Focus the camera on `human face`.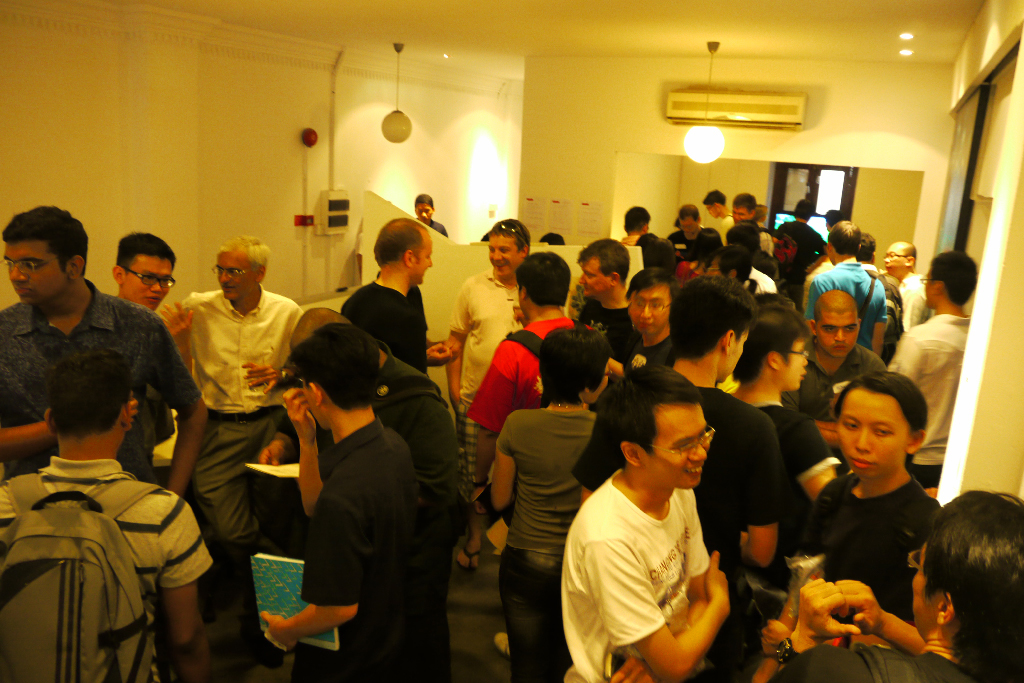
Focus region: box=[880, 246, 906, 278].
